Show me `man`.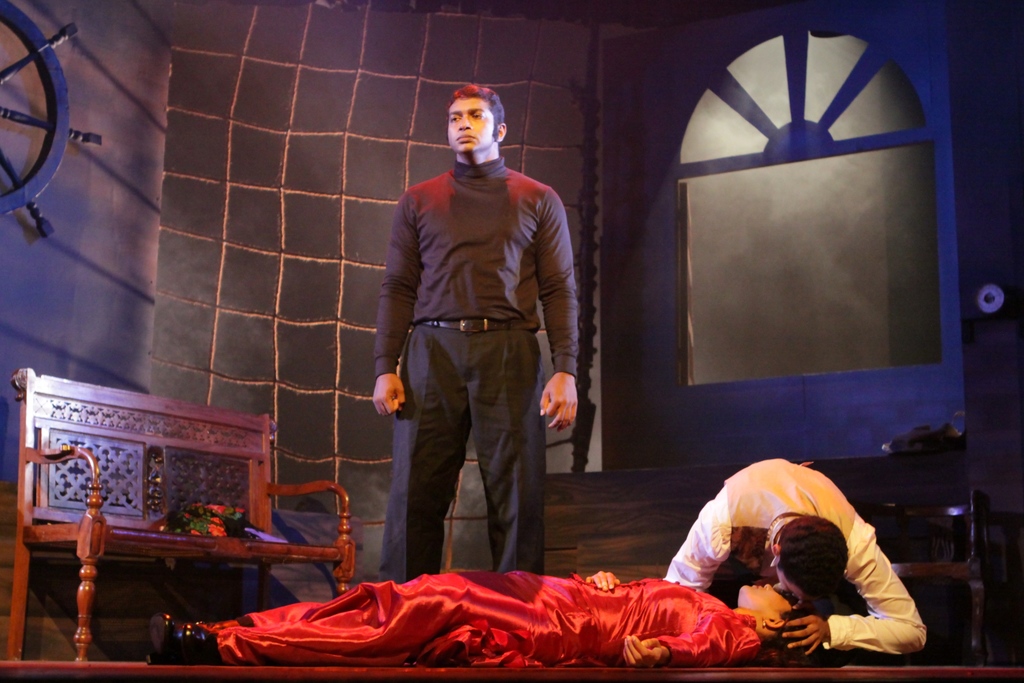
`man` is here: {"x1": 375, "y1": 84, "x2": 579, "y2": 584}.
